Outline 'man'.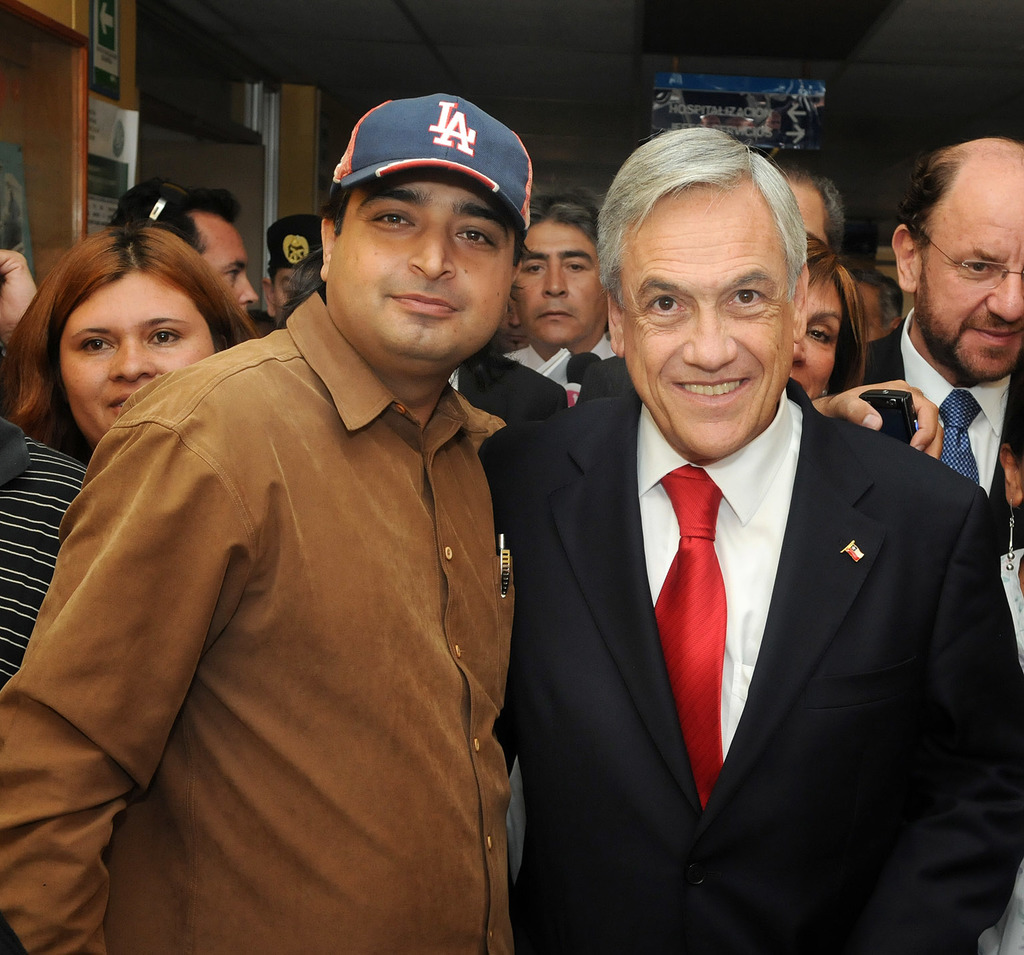
Outline: 477:125:1023:954.
